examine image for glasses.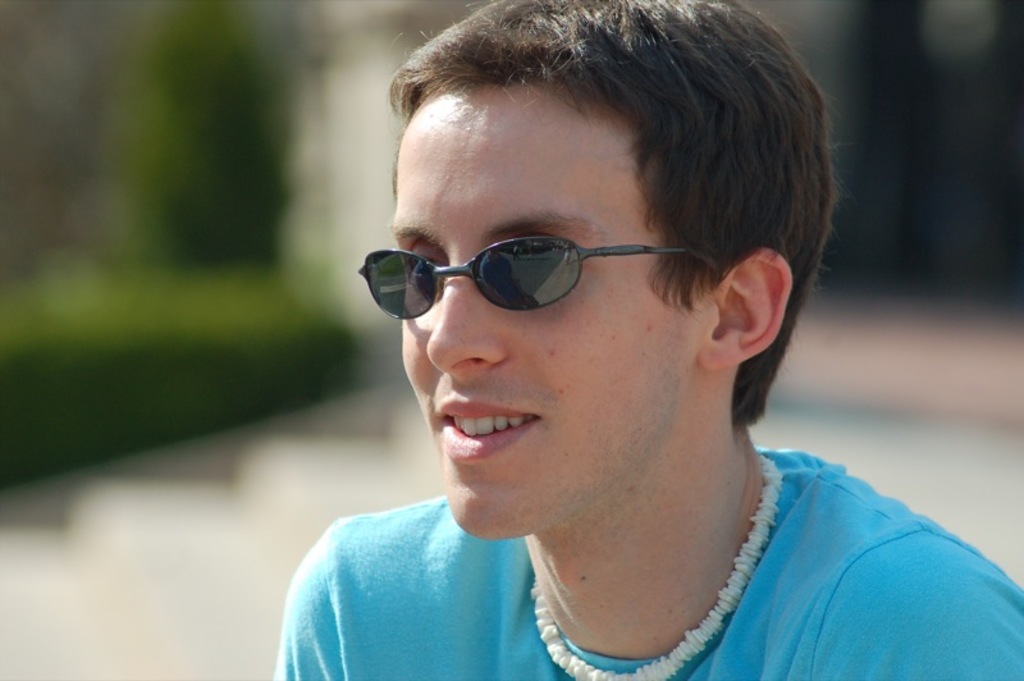
Examination result: [x1=349, y1=237, x2=718, y2=326].
